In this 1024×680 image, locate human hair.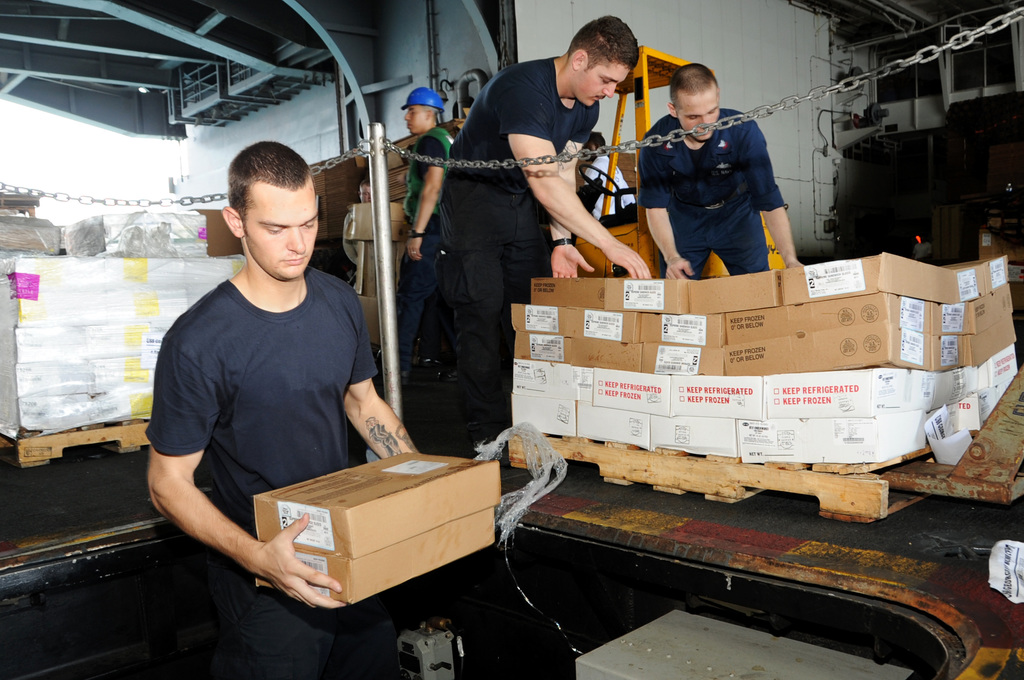
Bounding box: [left=569, top=14, right=640, bottom=73].
